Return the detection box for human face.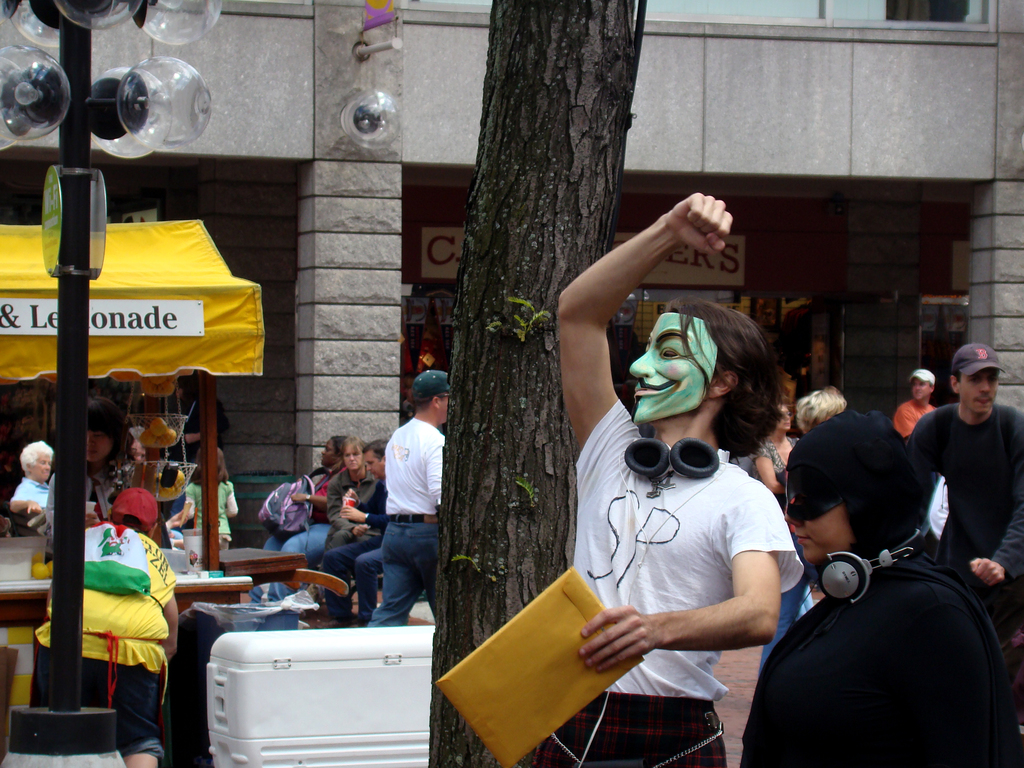
detection(786, 496, 853, 565).
